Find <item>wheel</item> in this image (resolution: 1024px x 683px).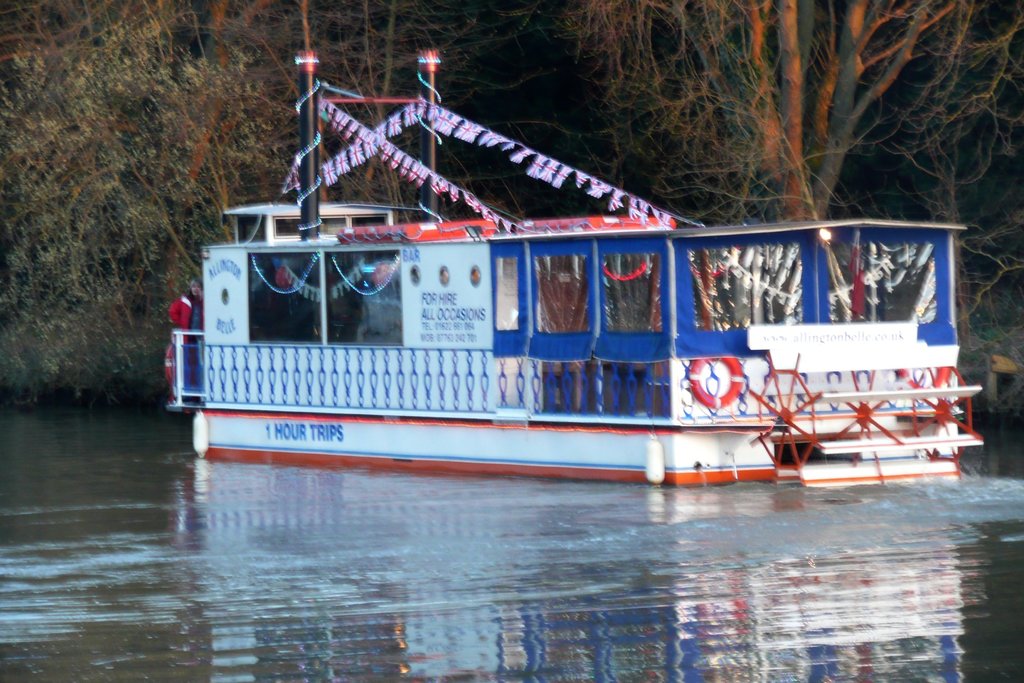
[left=904, top=368, right=984, bottom=475].
